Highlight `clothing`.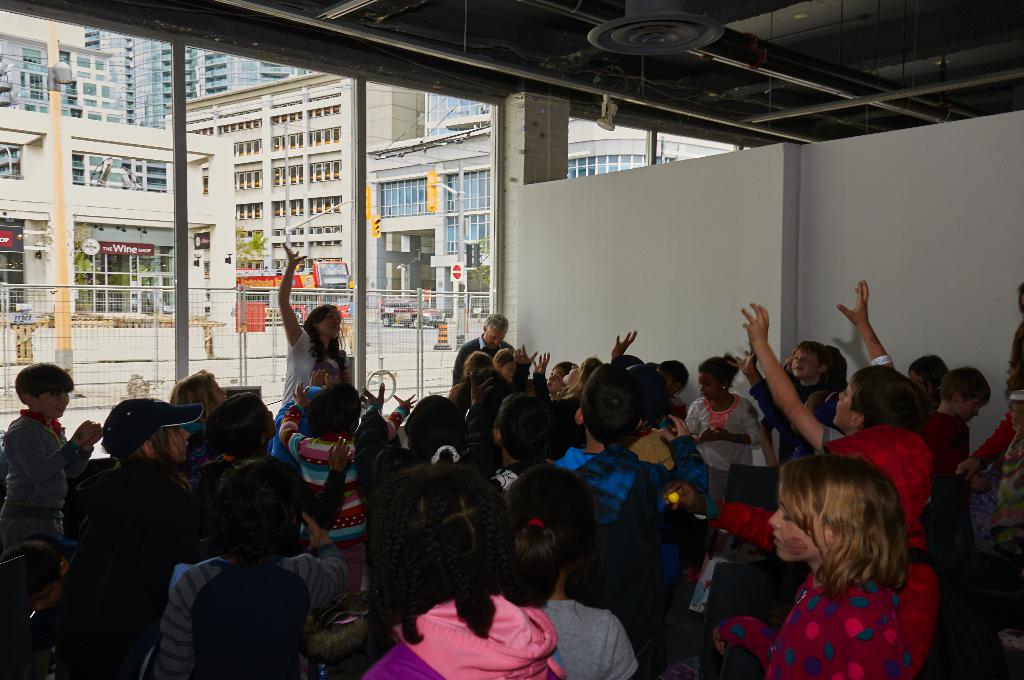
Highlighted region: [left=705, top=428, right=934, bottom=678].
